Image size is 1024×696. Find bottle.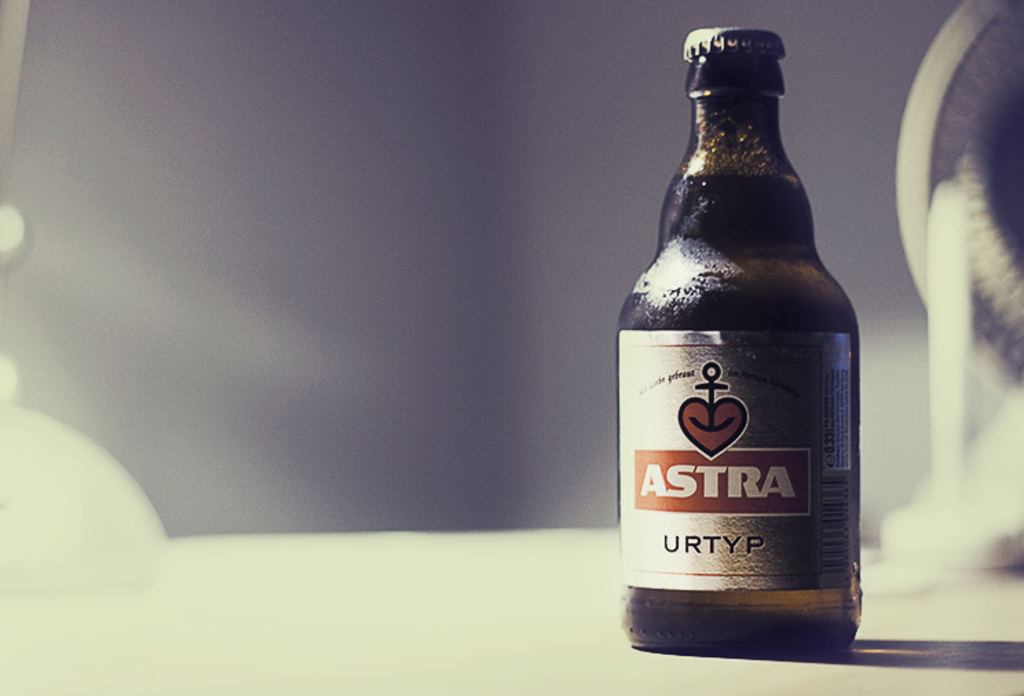
region(615, 25, 860, 657).
